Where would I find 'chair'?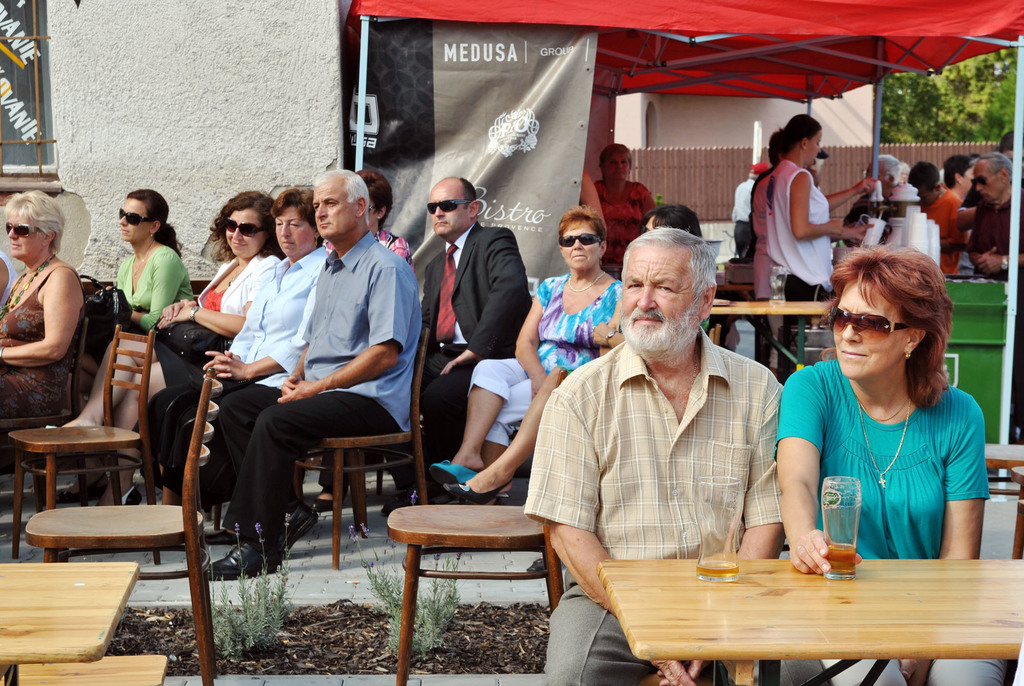
At 0,314,93,490.
